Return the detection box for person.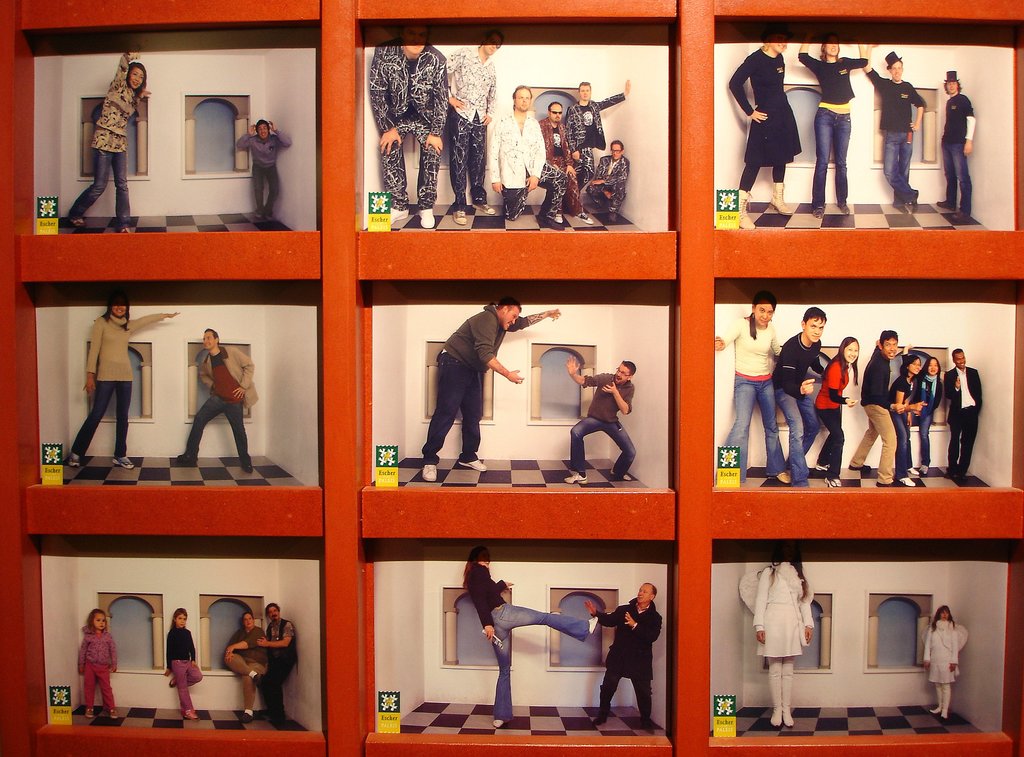
x1=727 y1=23 x2=804 y2=230.
